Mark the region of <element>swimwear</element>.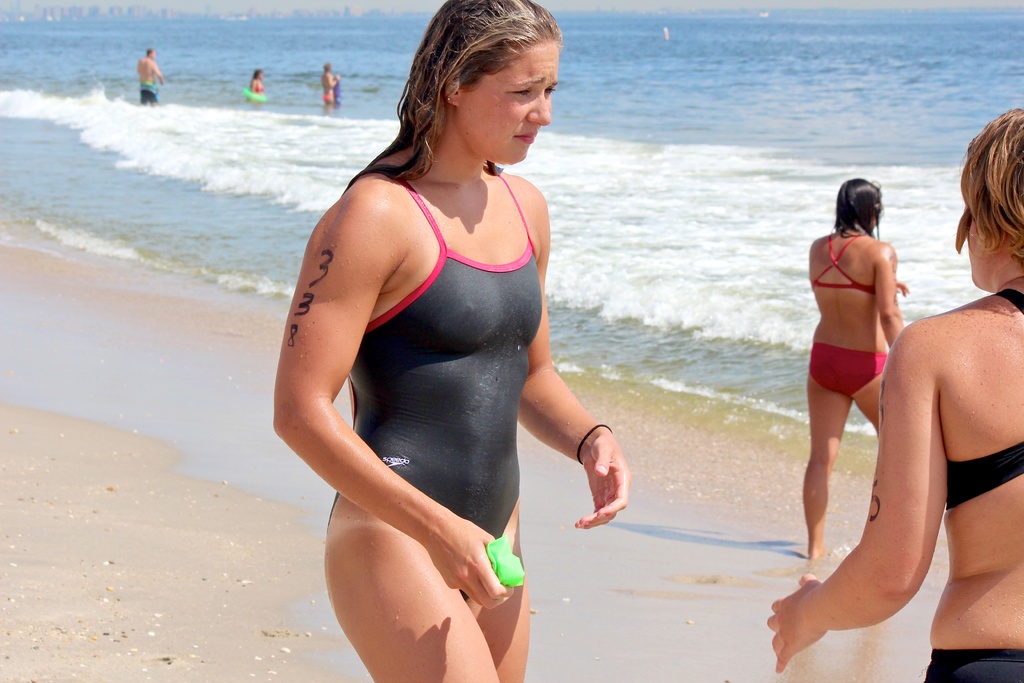
Region: (326, 94, 342, 106).
